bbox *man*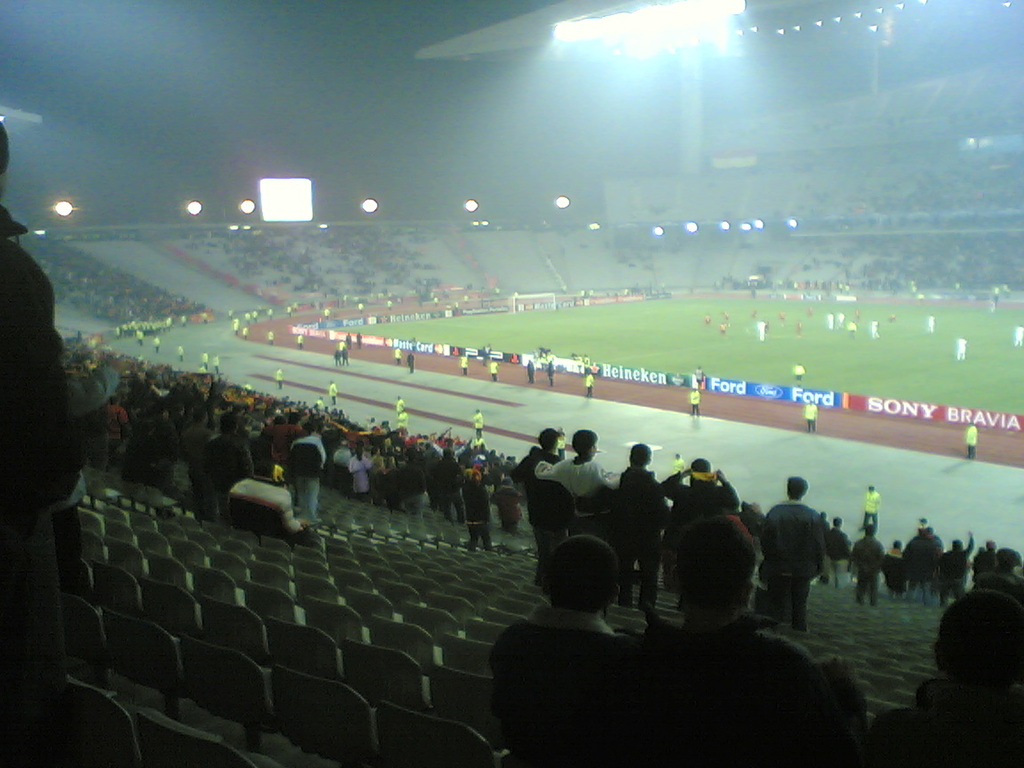
crop(513, 428, 577, 594)
